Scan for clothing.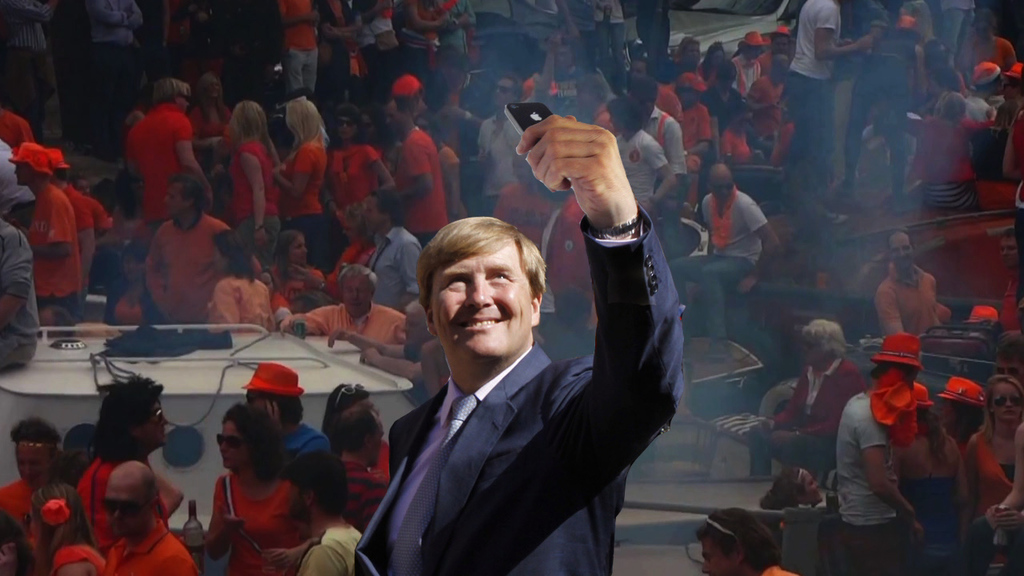
Scan result: rect(353, 210, 687, 575).
